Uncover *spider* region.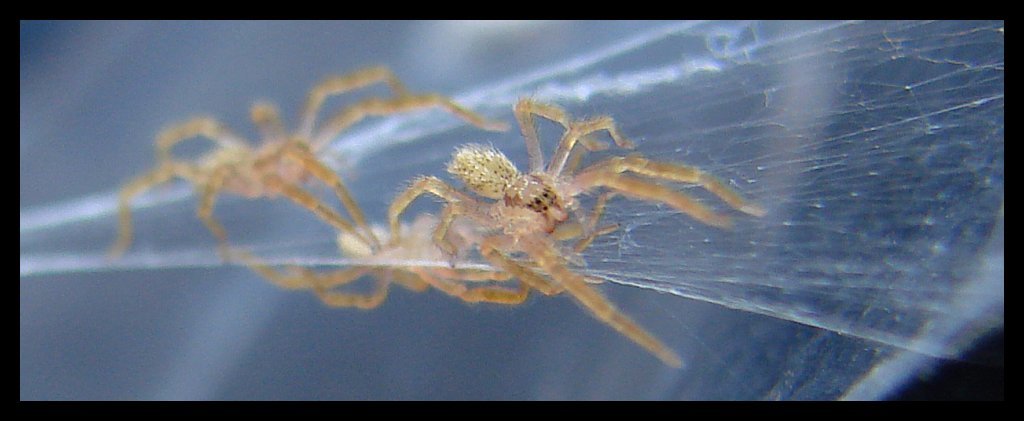
Uncovered: select_region(224, 210, 537, 308).
